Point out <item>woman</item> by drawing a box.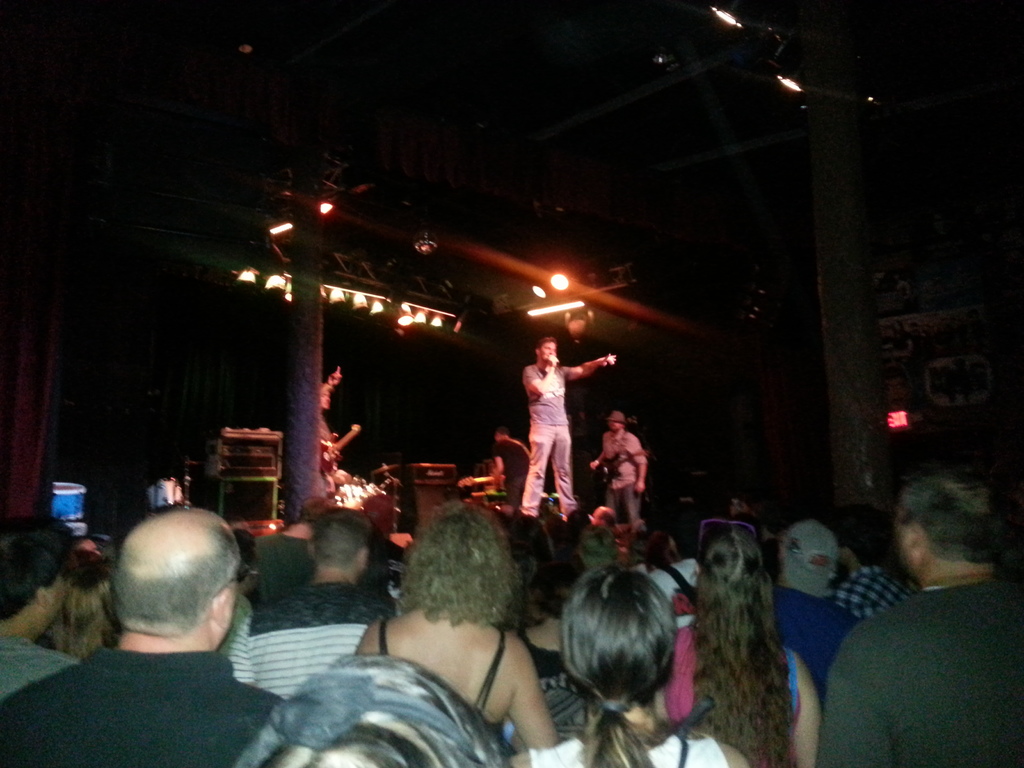
select_region(34, 547, 128, 662).
